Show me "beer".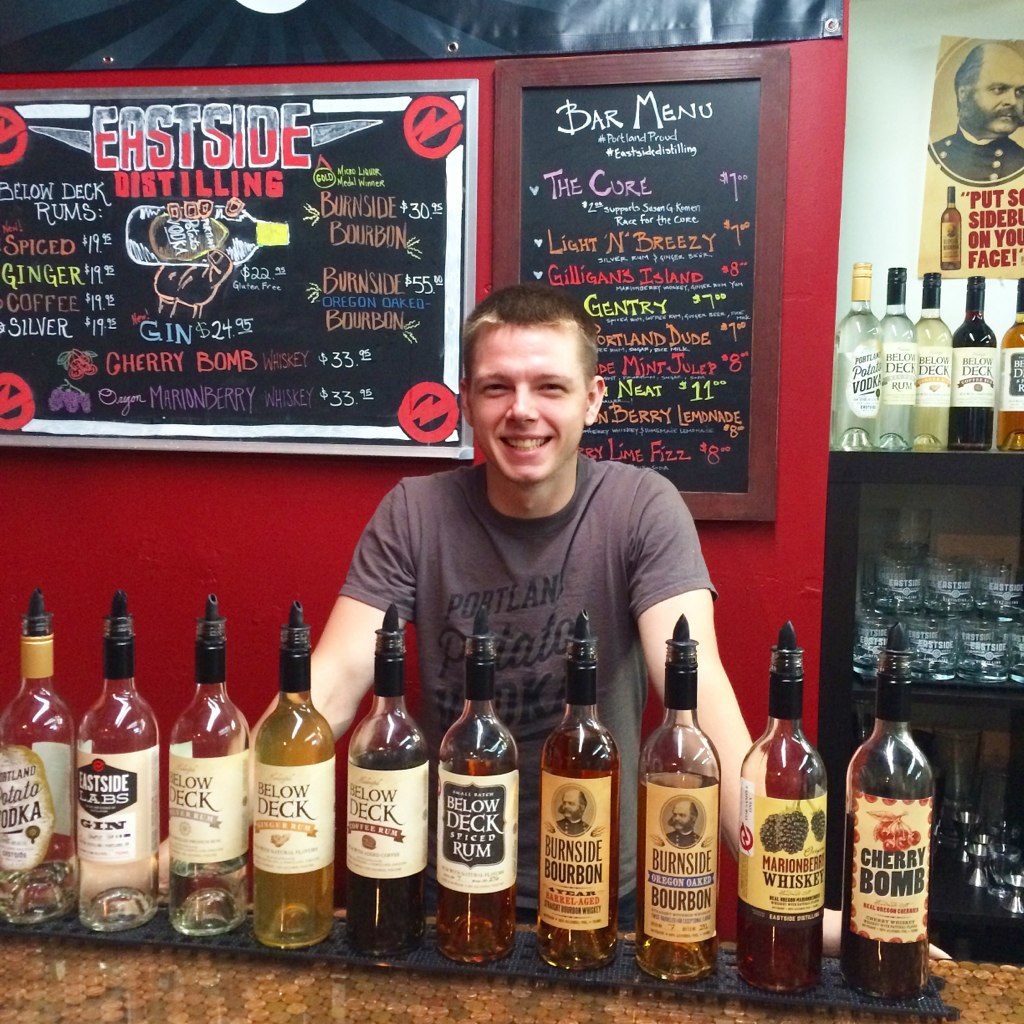
"beer" is here: detection(842, 627, 947, 1003).
